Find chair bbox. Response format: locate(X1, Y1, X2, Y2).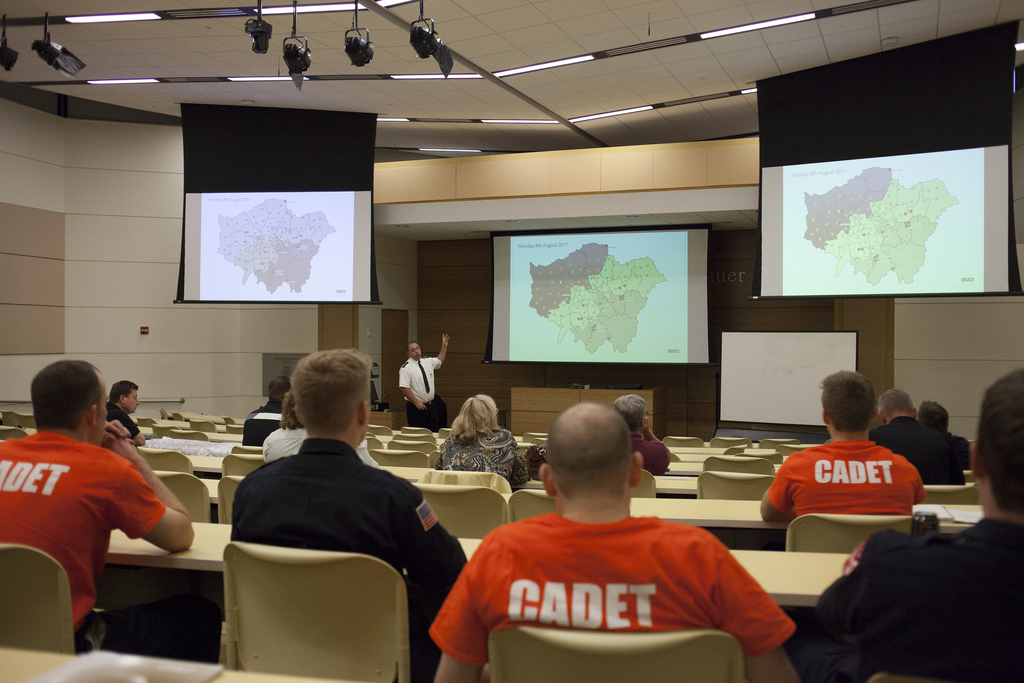
locate(133, 450, 195, 477).
